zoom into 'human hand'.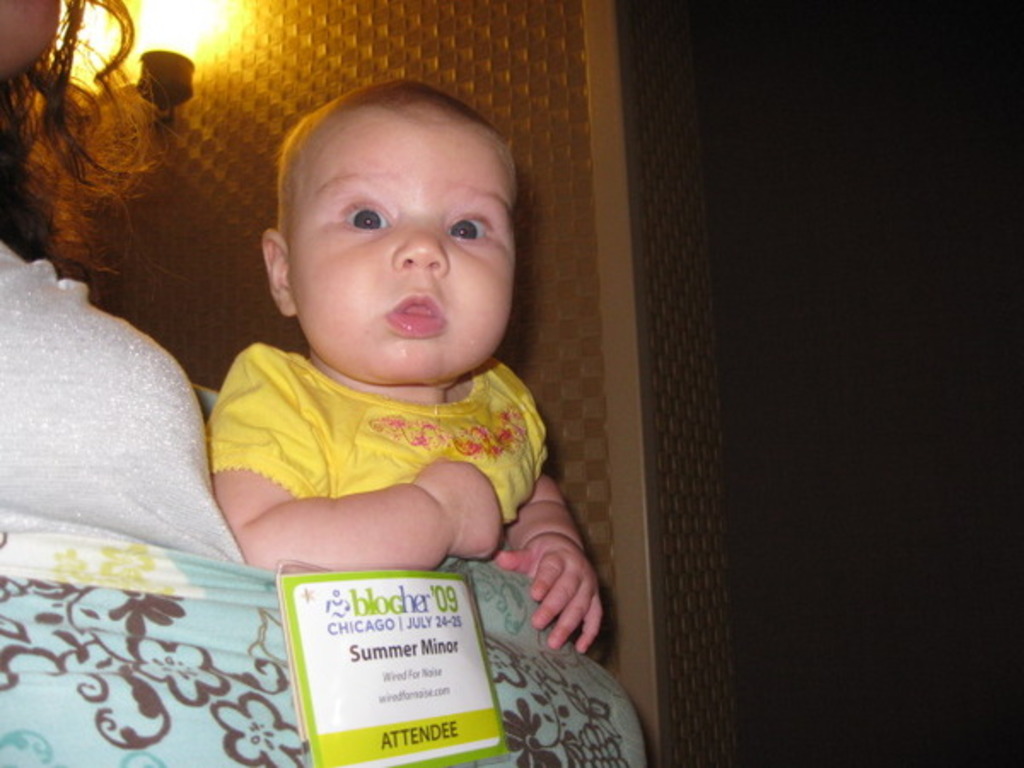
Zoom target: Rect(410, 452, 507, 567).
